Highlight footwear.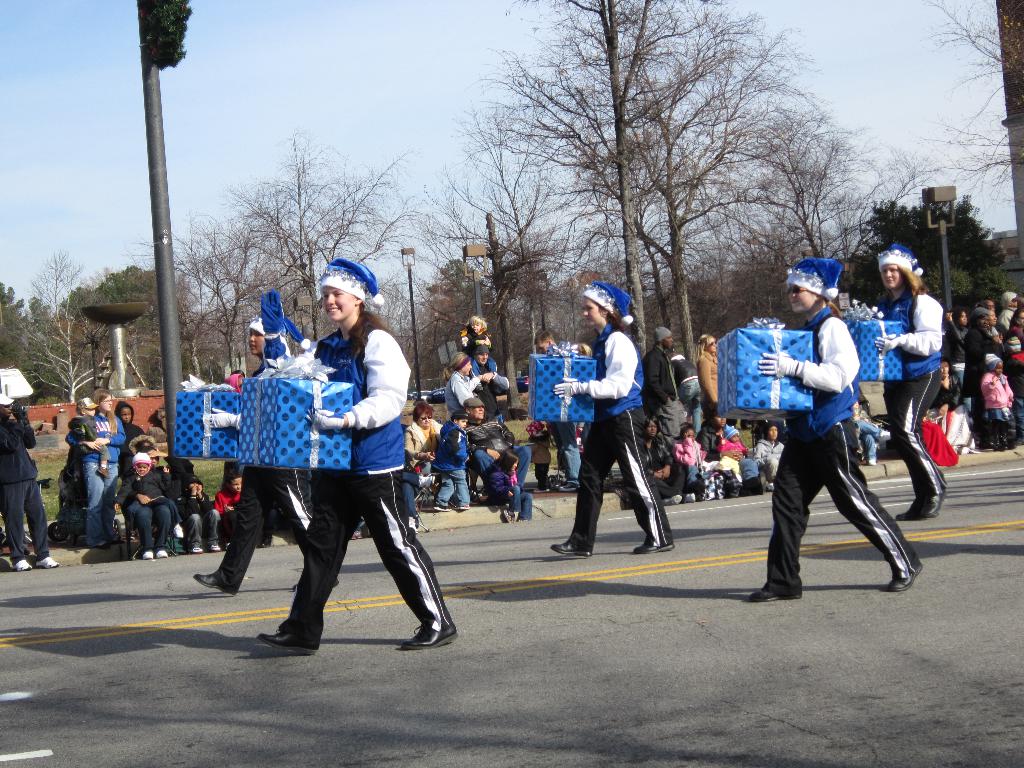
Highlighted region: <region>867, 455, 878, 465</region>.
